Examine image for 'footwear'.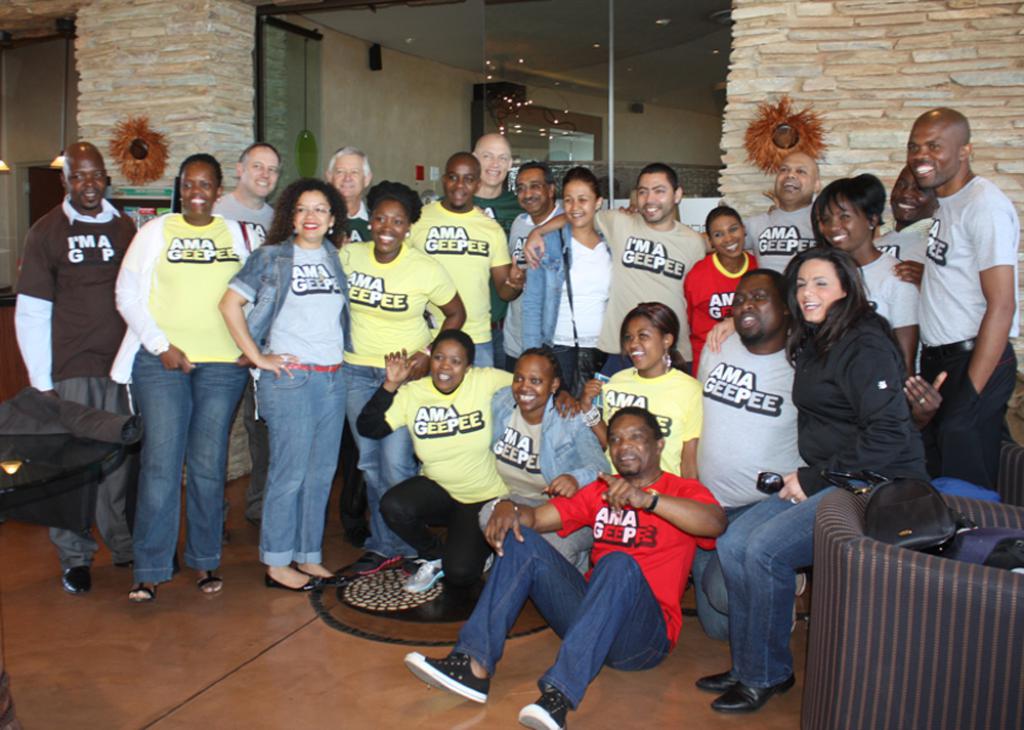
Examination result: x1=296, y1=550, x2=336, y2=588.
